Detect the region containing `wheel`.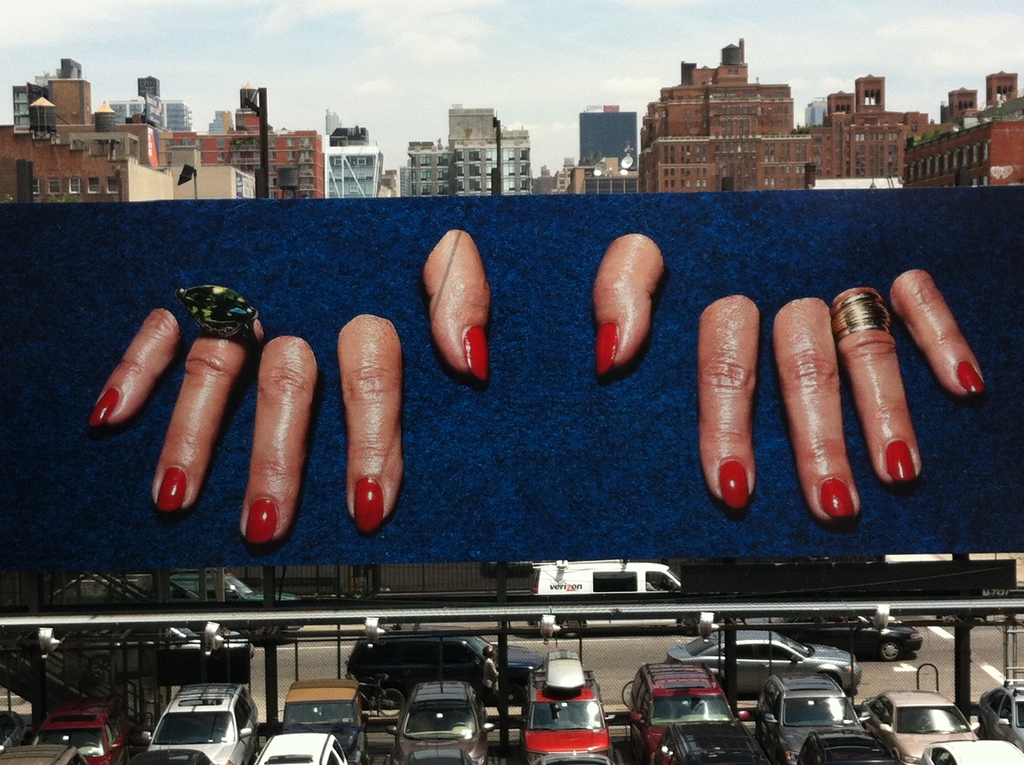
region(376, 682, 402, 720).
